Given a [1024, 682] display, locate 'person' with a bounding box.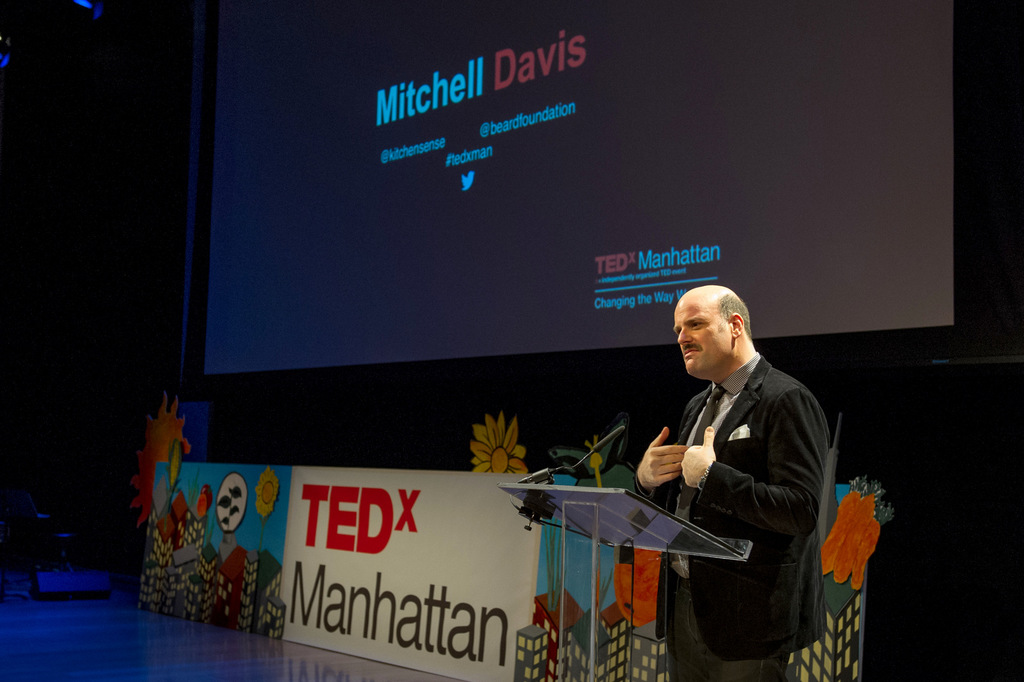
Located: <box>633,282,834,681</box>.
